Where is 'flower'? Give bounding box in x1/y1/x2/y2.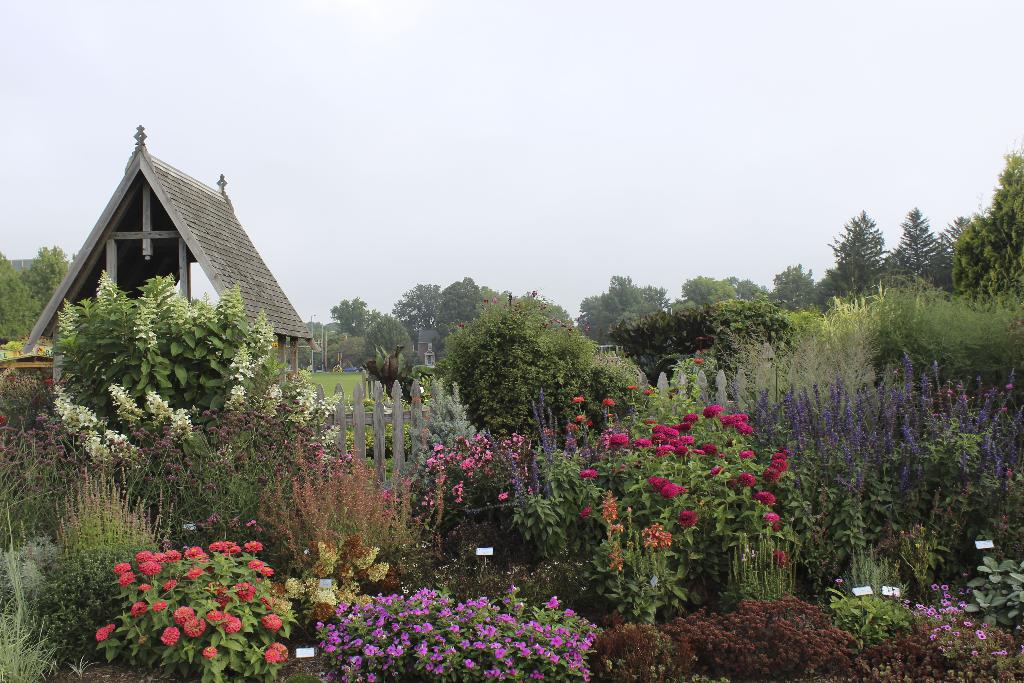
205/607/223/623.
